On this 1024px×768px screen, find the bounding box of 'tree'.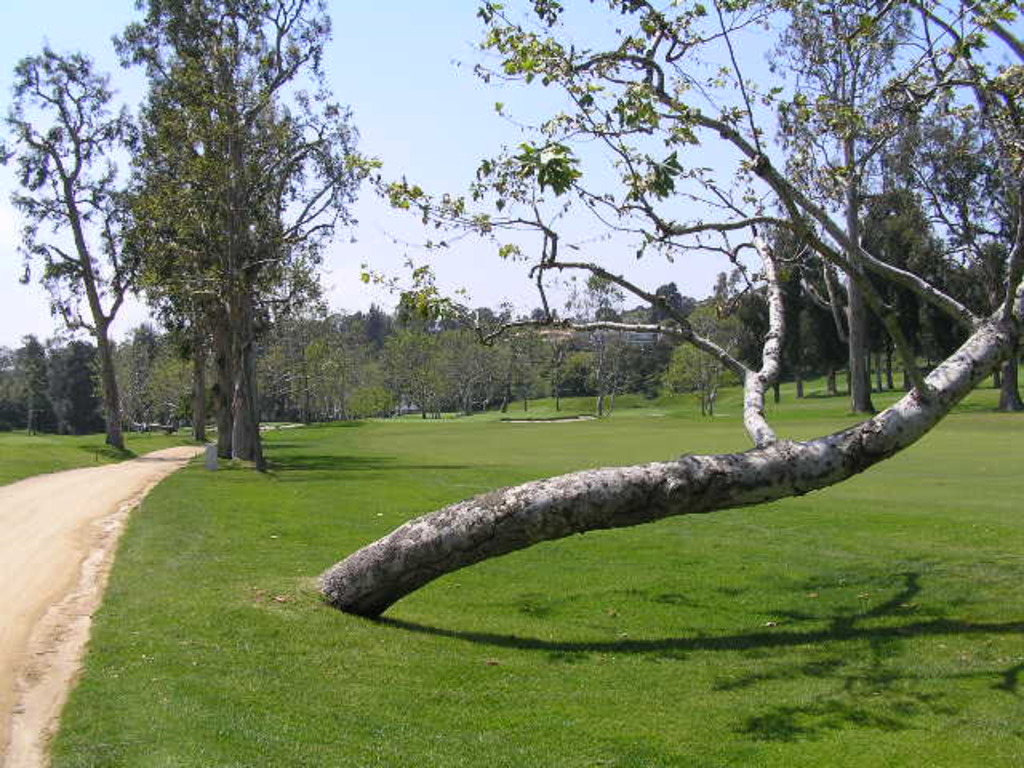
Bounding box: BBox(307, 0, 1022, 619).
